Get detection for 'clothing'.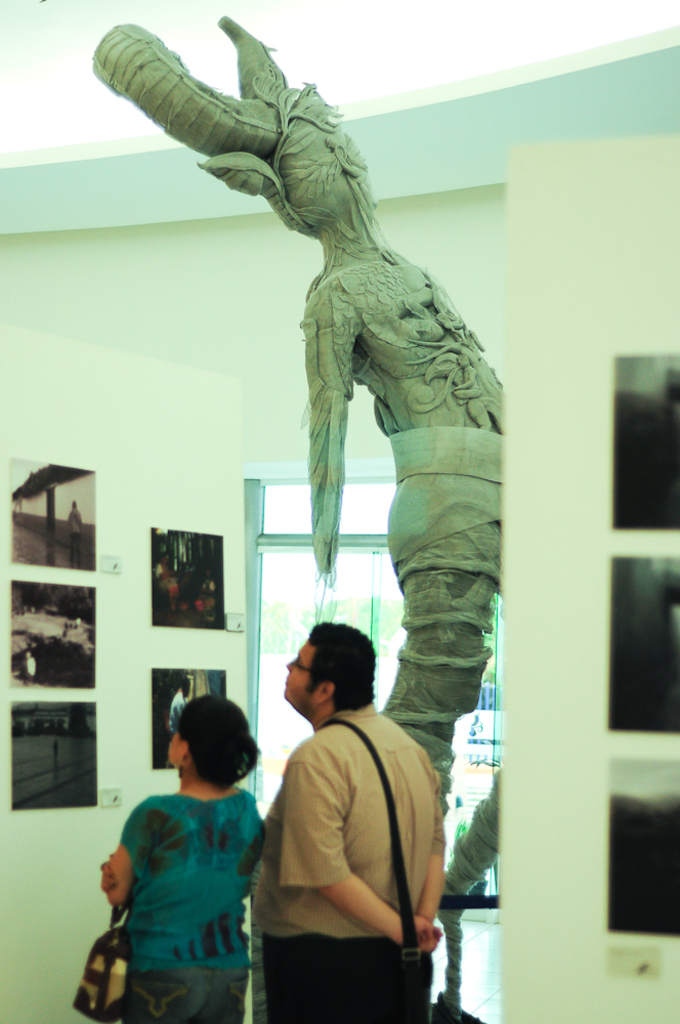
Detection: l=262, t=933, r=432, b=1023.
